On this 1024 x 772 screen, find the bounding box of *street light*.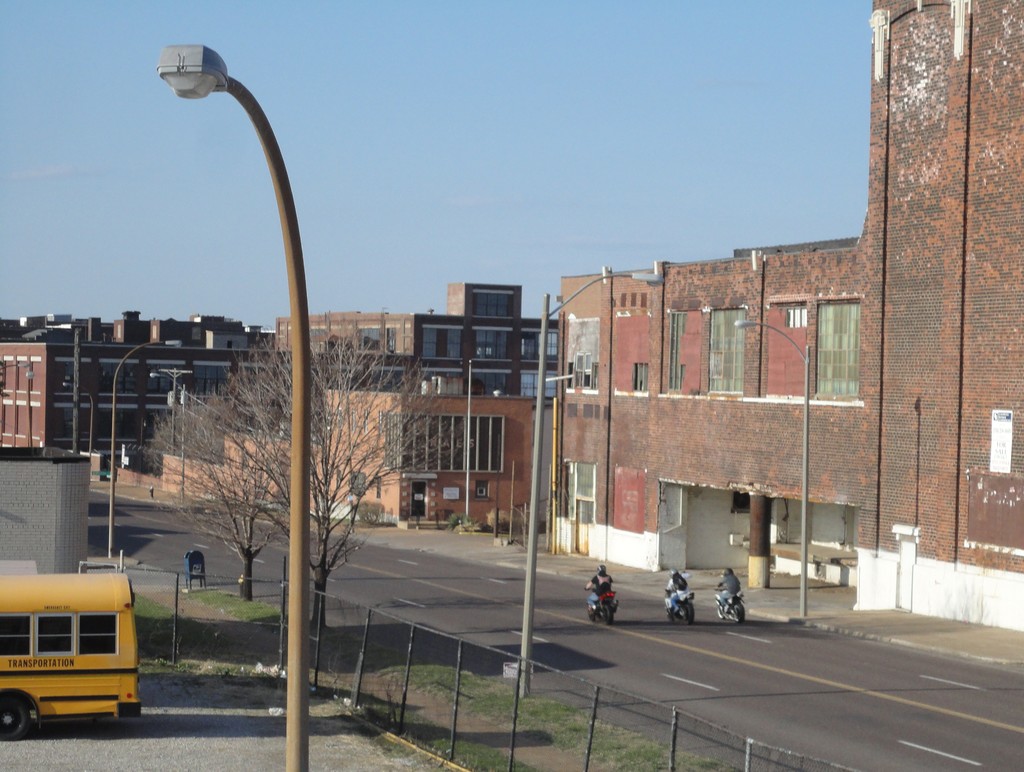
Bounding box: left=0, top=360, right=32, bottom=367.
